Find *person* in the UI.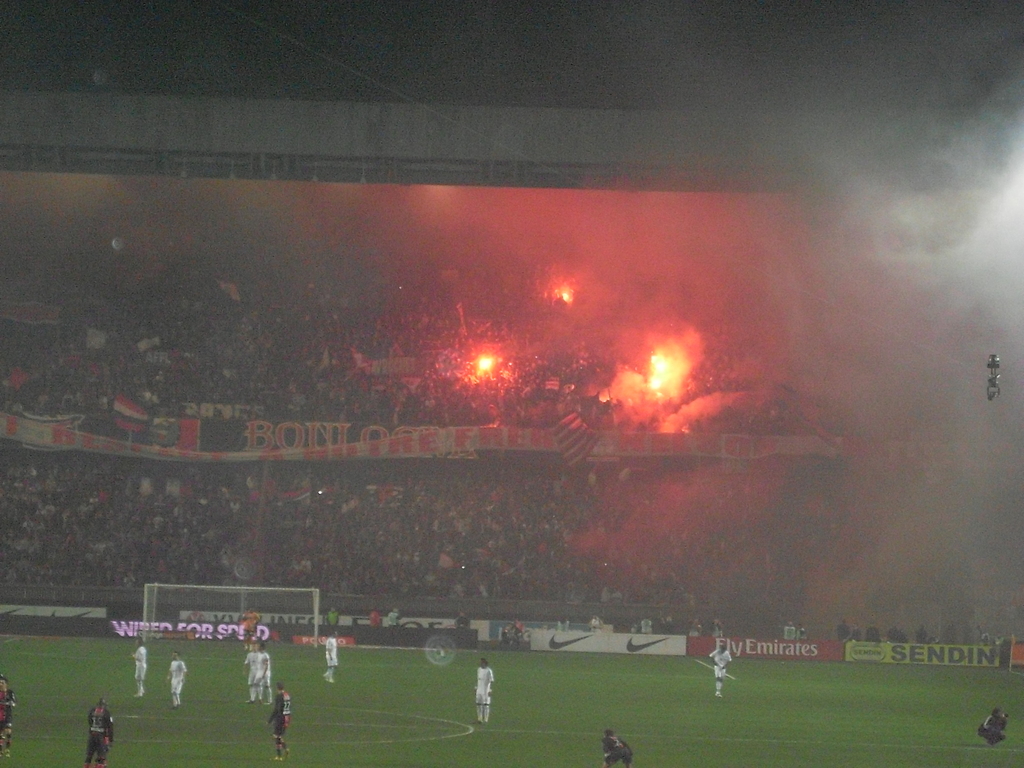
UI element at (x1=321, y1=636, x2=342, y2=687).
